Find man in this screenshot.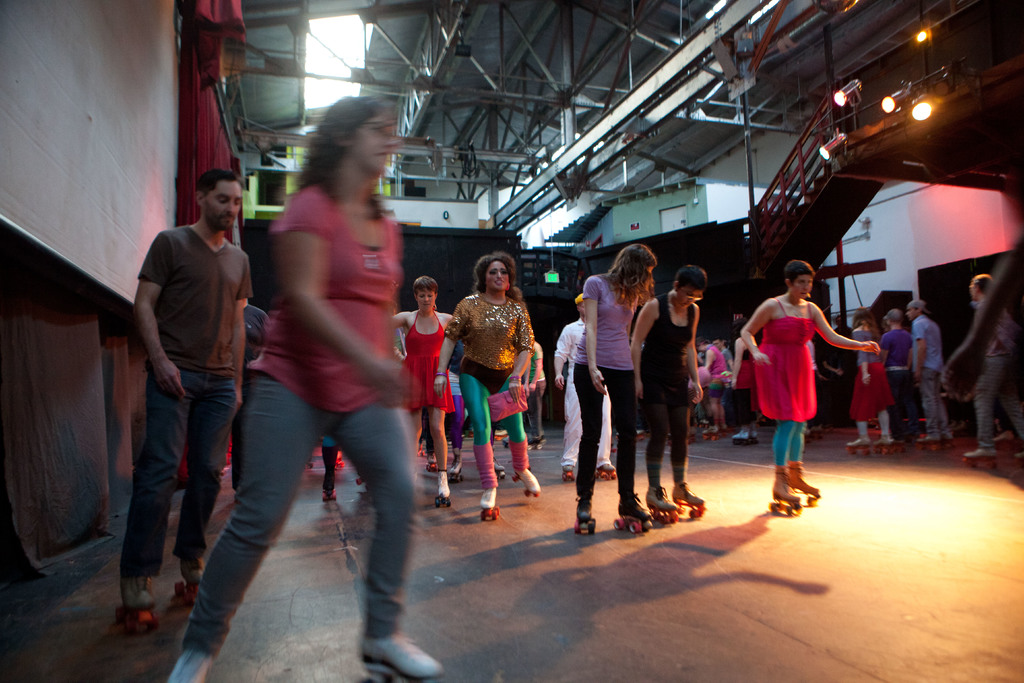
The bounding box for man is [874,306,922,444].
